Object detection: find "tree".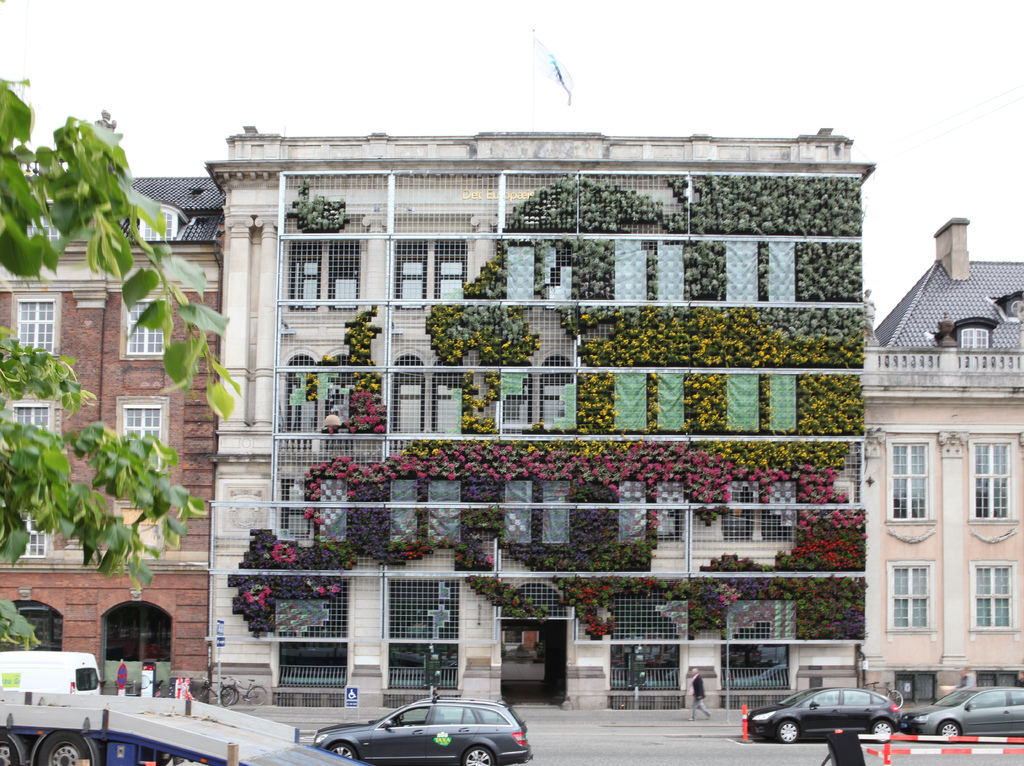
<box>0,77,246,644</box>.
